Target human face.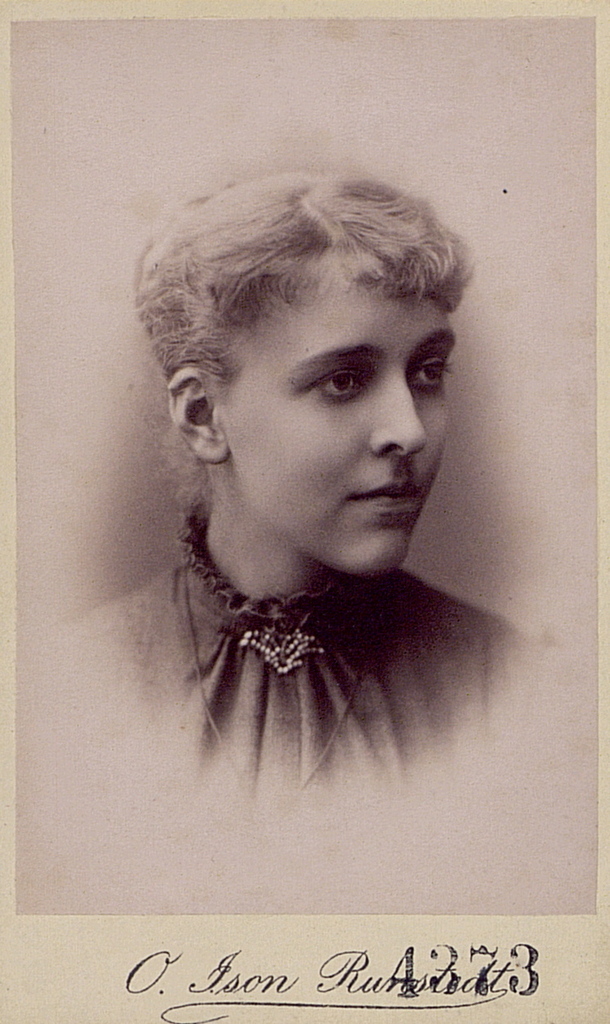
Target region: [214,272,452,583].
